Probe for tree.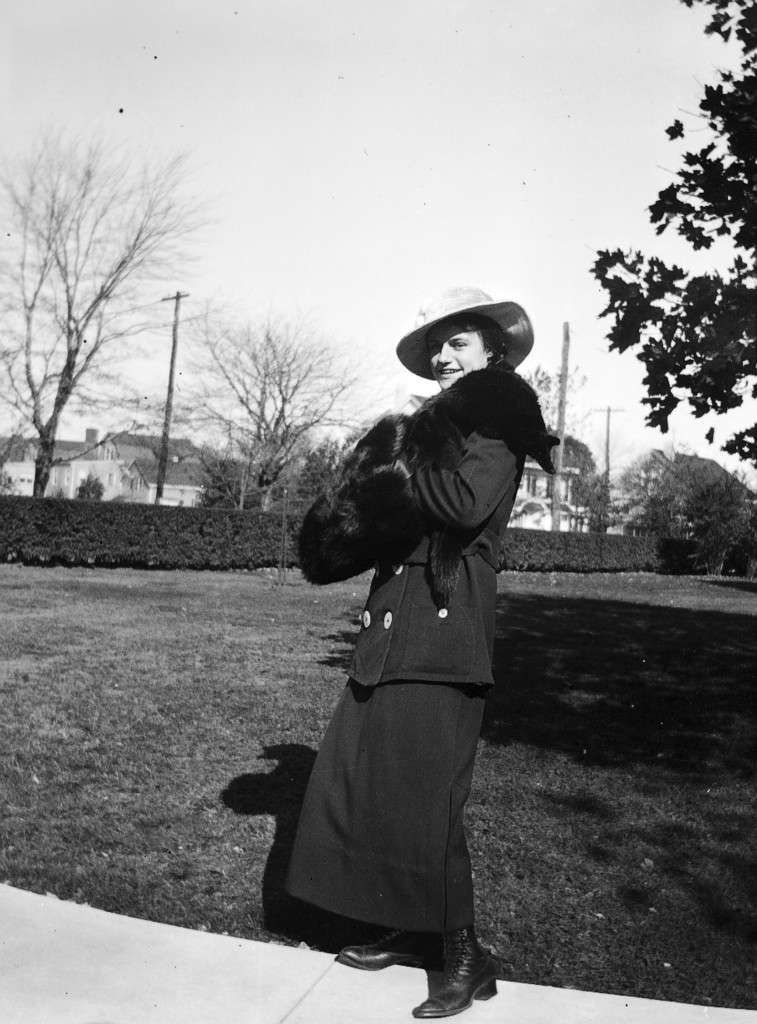
Probe result: (586, 0, 756, 479).
